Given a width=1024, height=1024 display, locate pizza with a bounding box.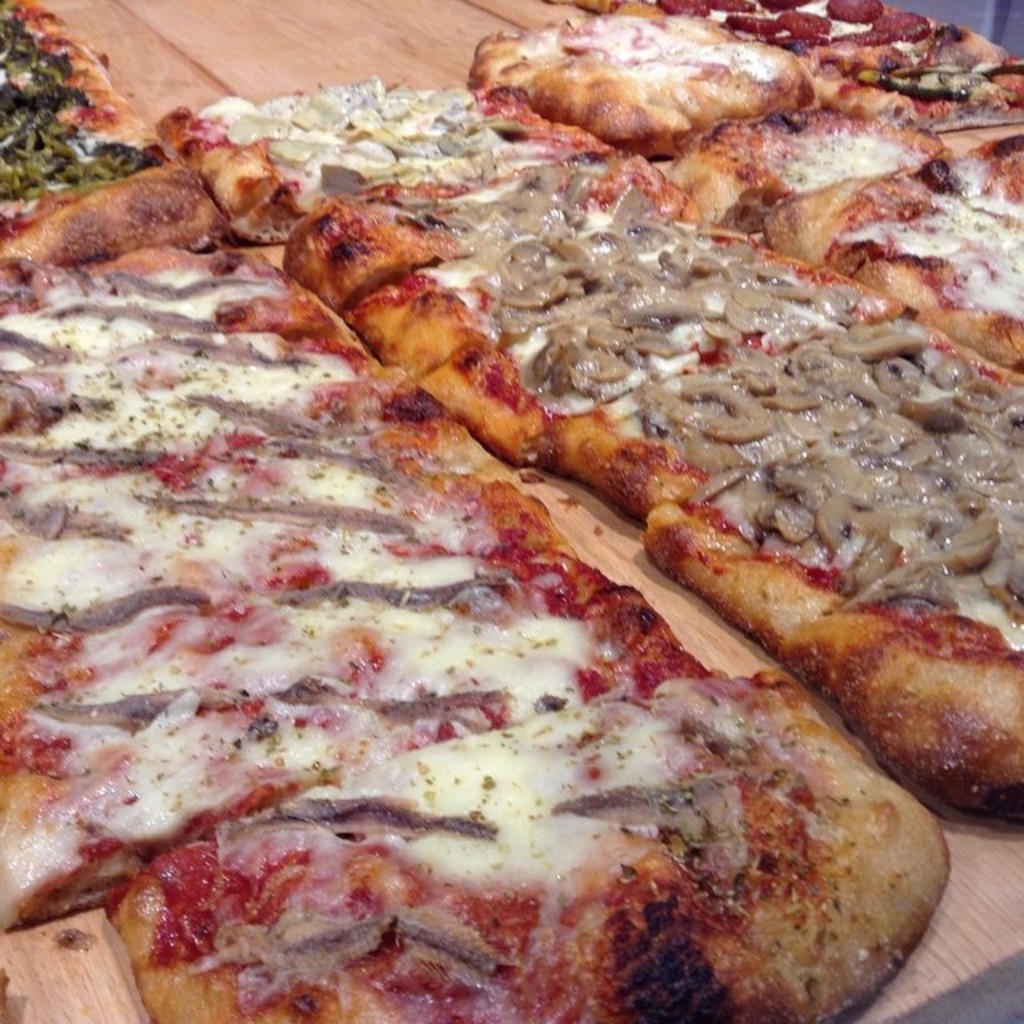
Located: <bbox>158, 80, 1022, 838</bbox>.
